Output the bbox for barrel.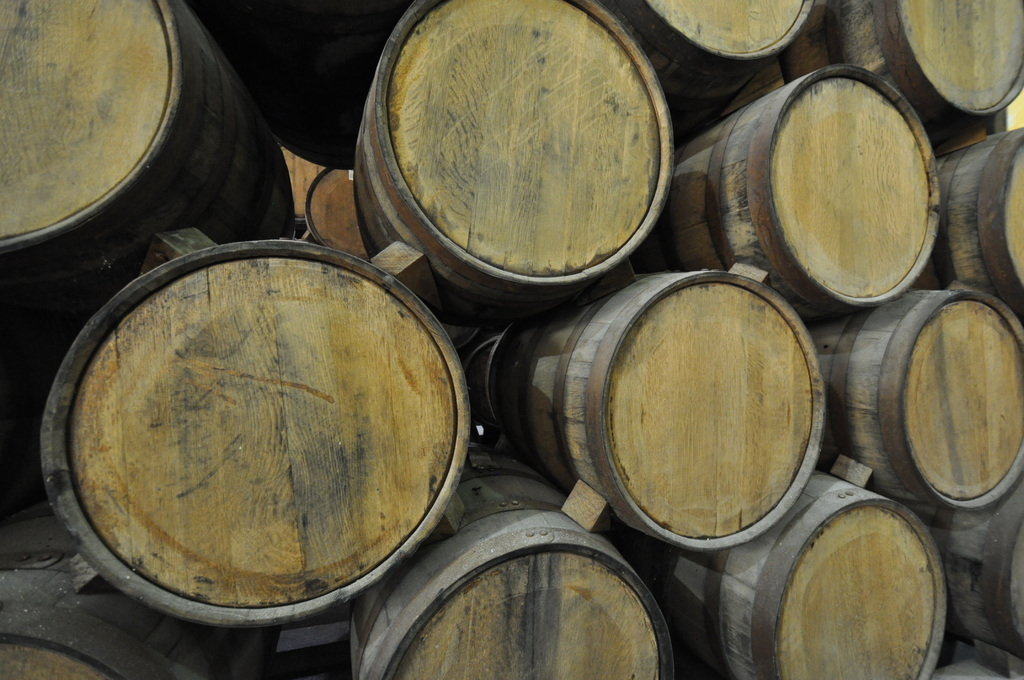
l=0, t=497, r=277, b=679.
